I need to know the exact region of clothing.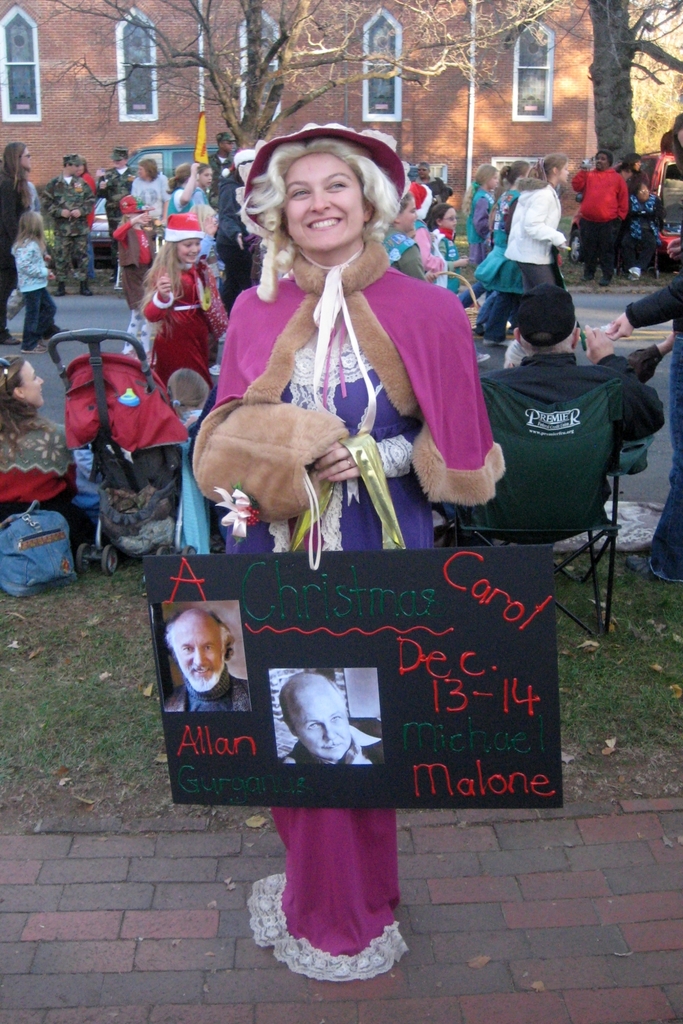
Region: bbox=[415, 218, 447, 281].
